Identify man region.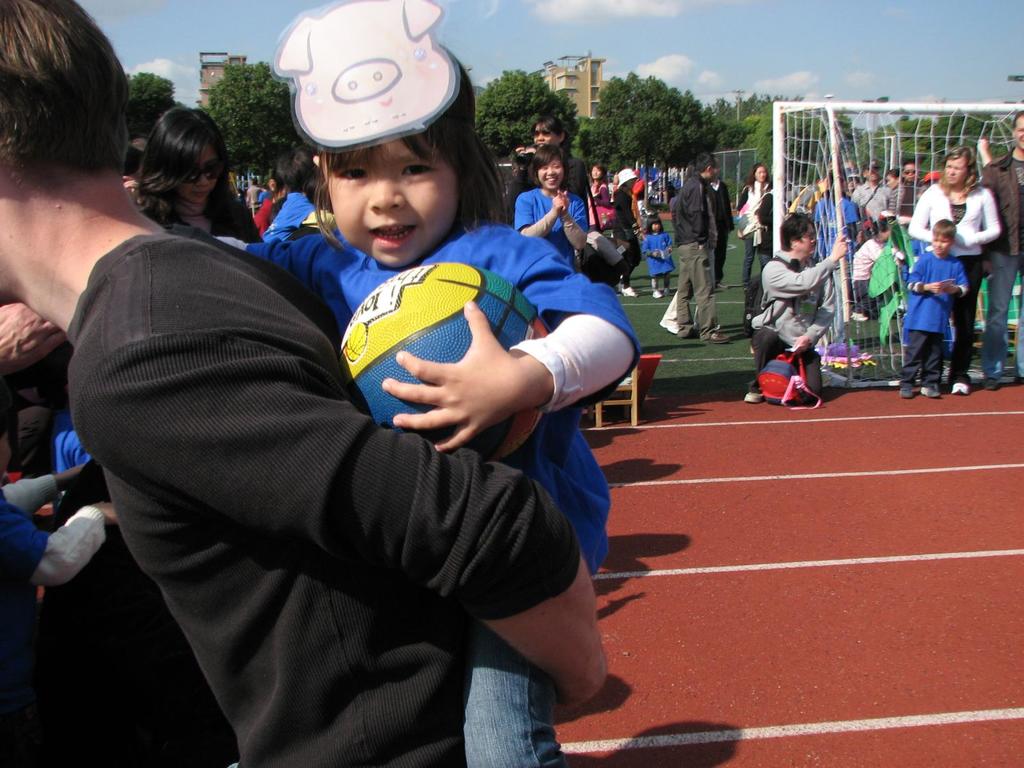
Region: [856, 160, 896, 228].
